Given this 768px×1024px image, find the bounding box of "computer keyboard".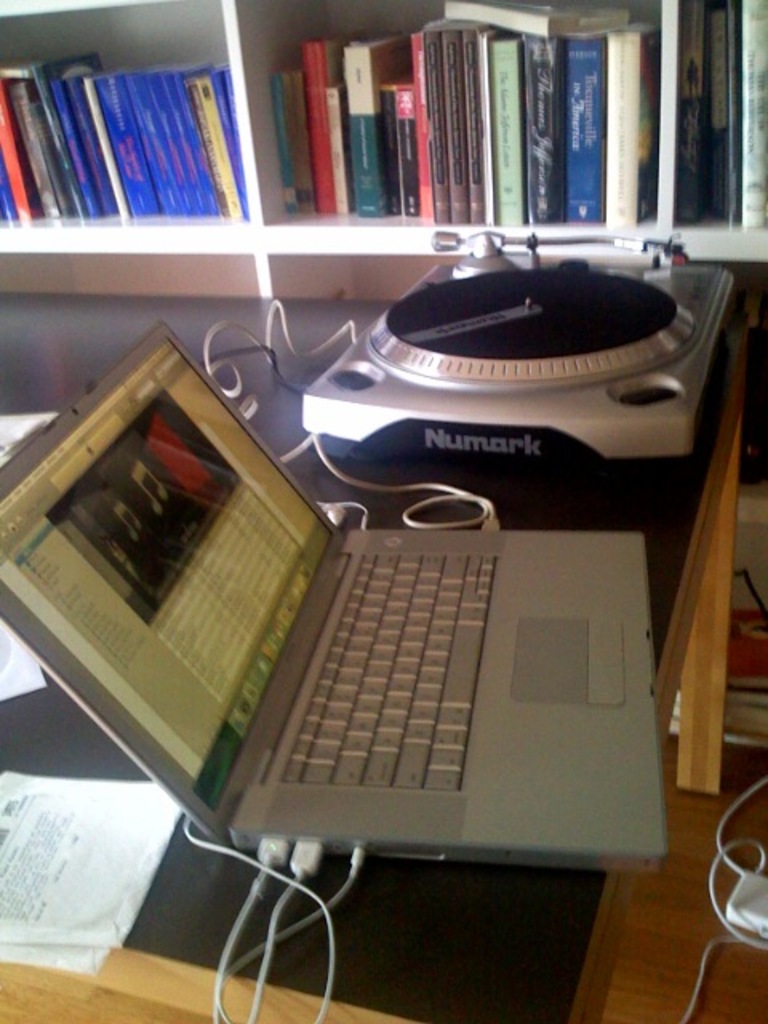
278 554 496 786.
